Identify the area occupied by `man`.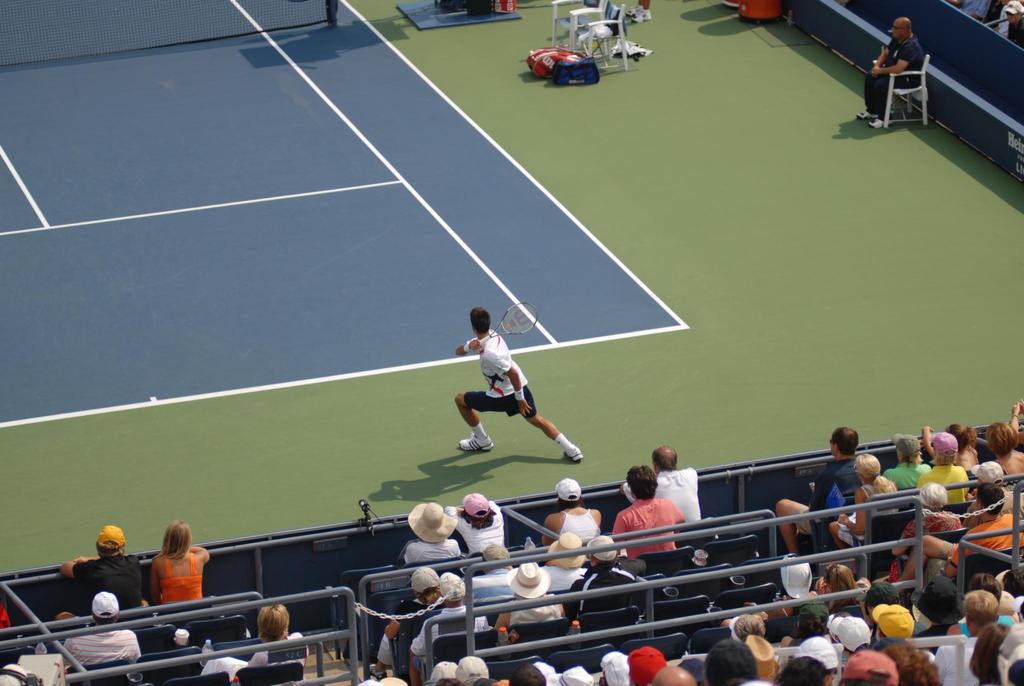
Area: {"x1": 601, "y1": 646, "x2": 630, "y2": 685}.
